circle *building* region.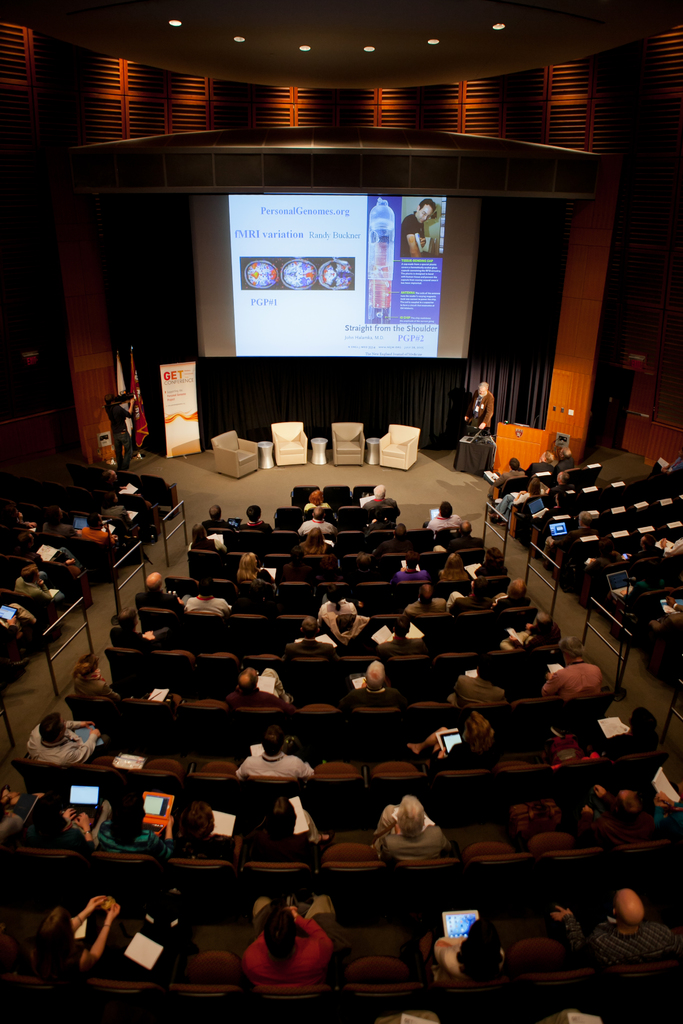
Region: select_region(2, 0, 682, 1023).
